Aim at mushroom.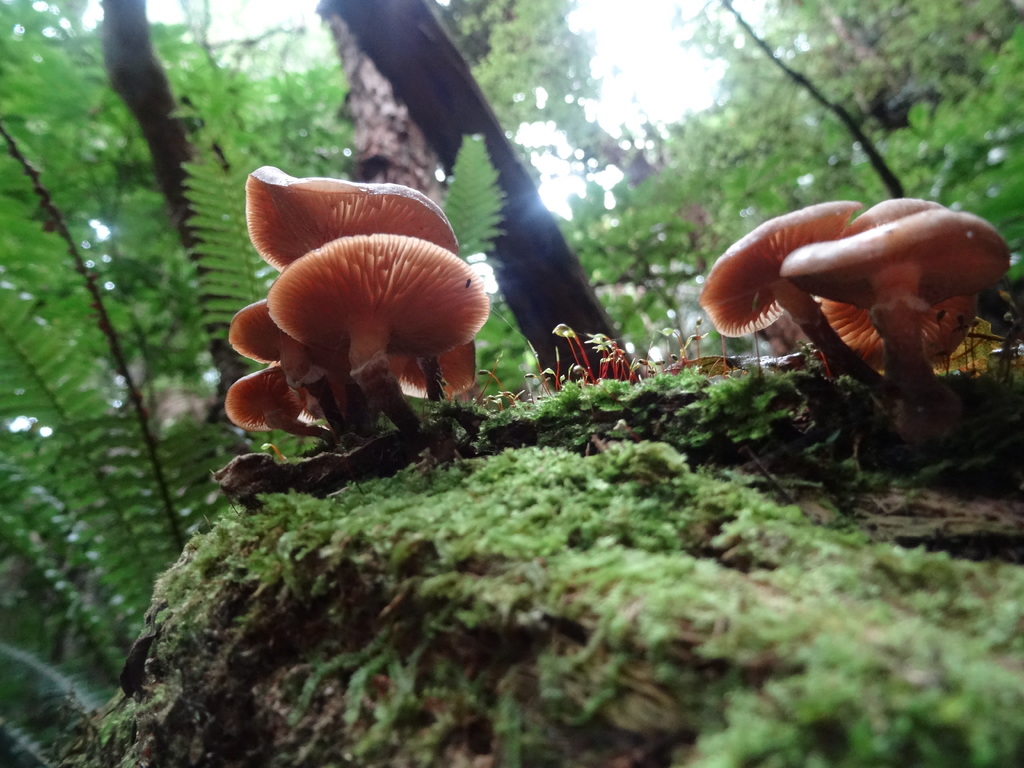
Aimed at {"left": 820, "top": 190, "right": 981, "bottom": 382}.
